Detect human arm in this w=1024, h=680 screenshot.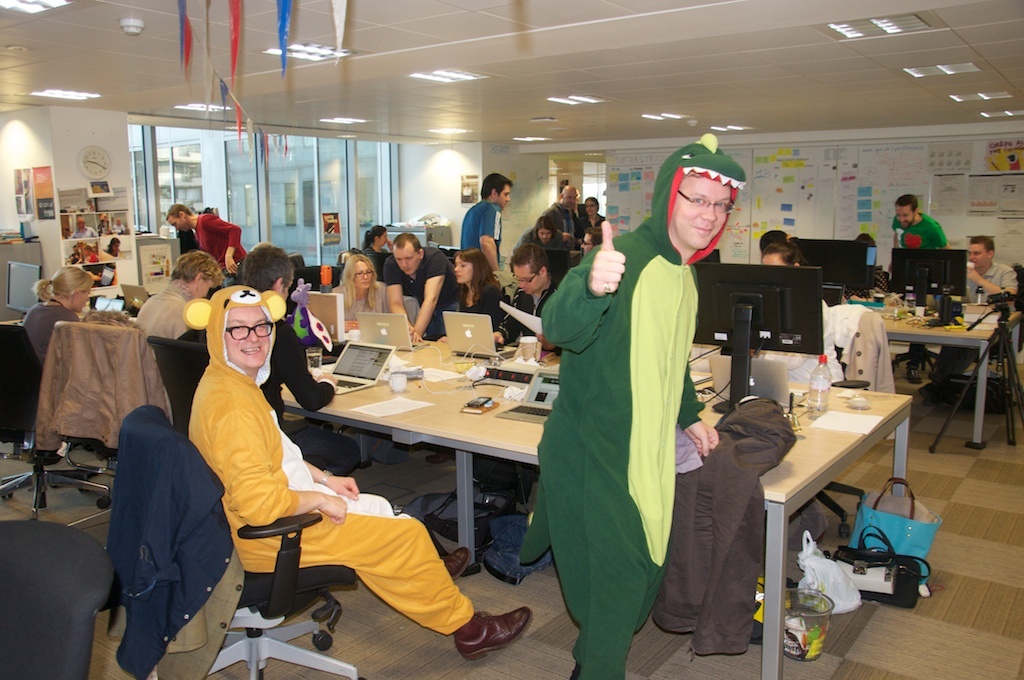
Detection: [left=485, top=289, right=536, bottom=347].
